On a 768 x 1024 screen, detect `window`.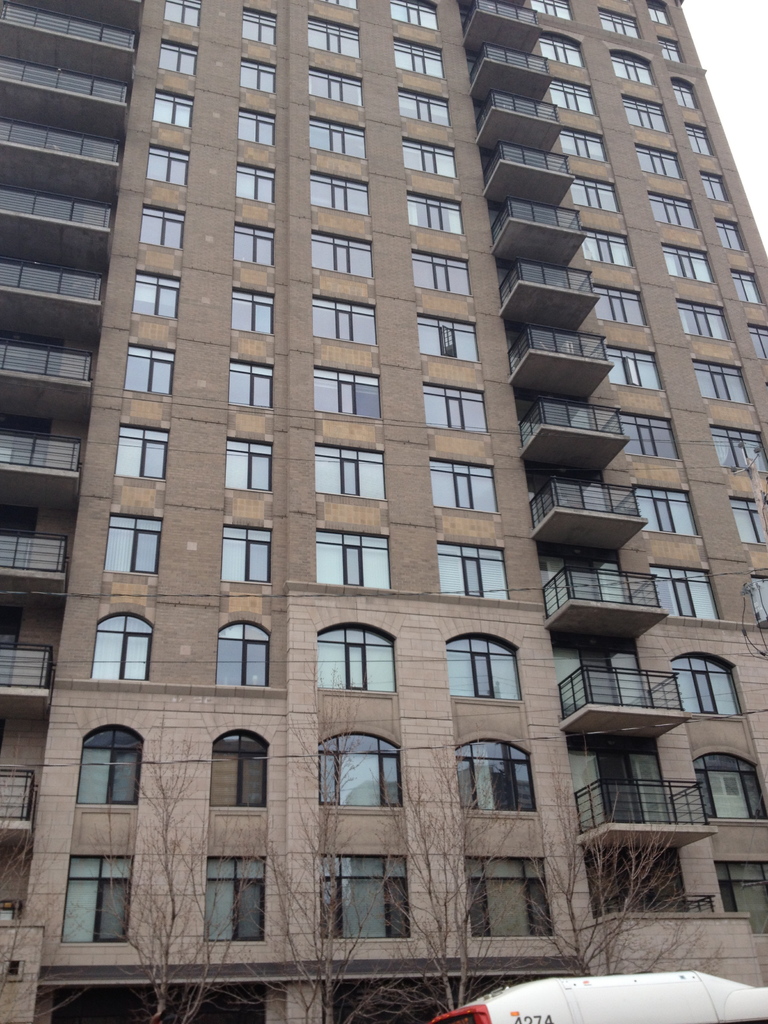
646:196:700:232.
